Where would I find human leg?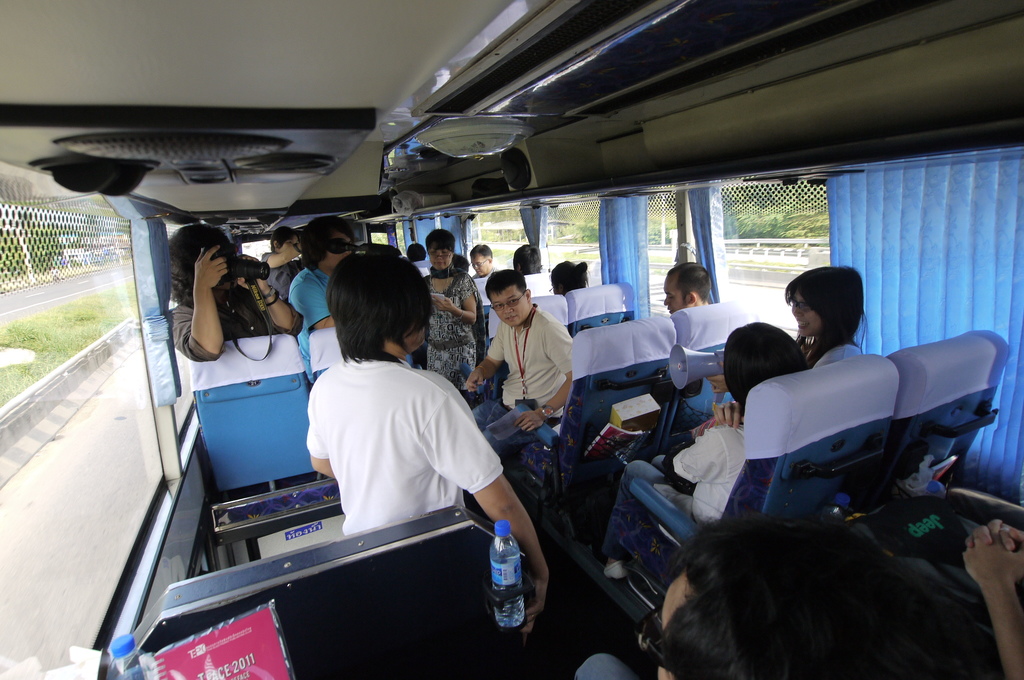
At x1=599, y1=460, x2=711, y2=582.
